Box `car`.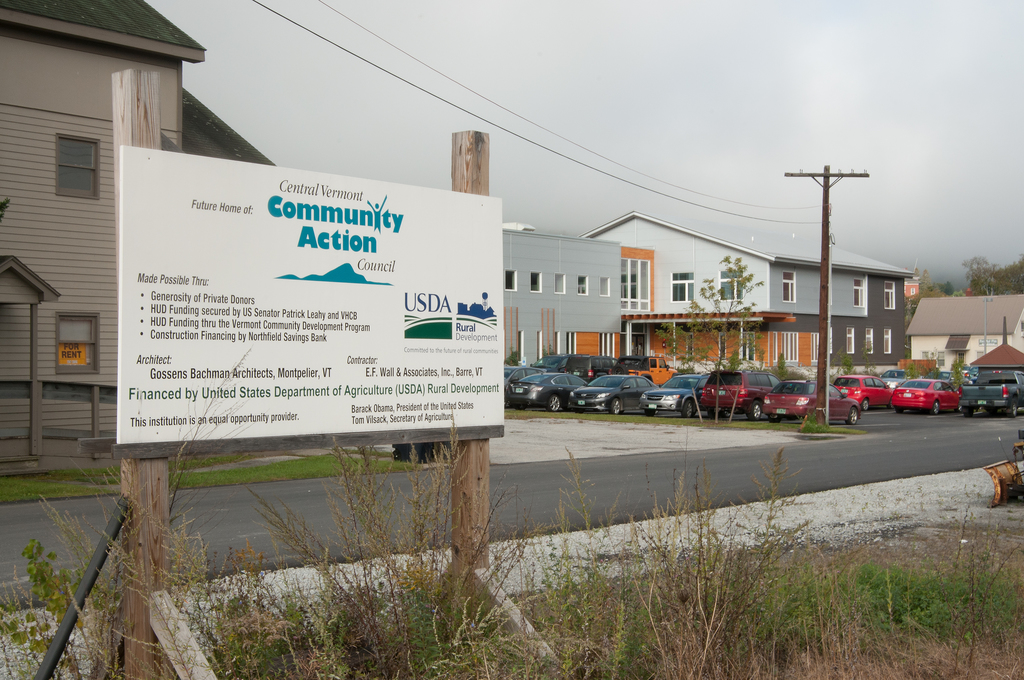
x1=961 y1=366 x2=1023 y2=414.
